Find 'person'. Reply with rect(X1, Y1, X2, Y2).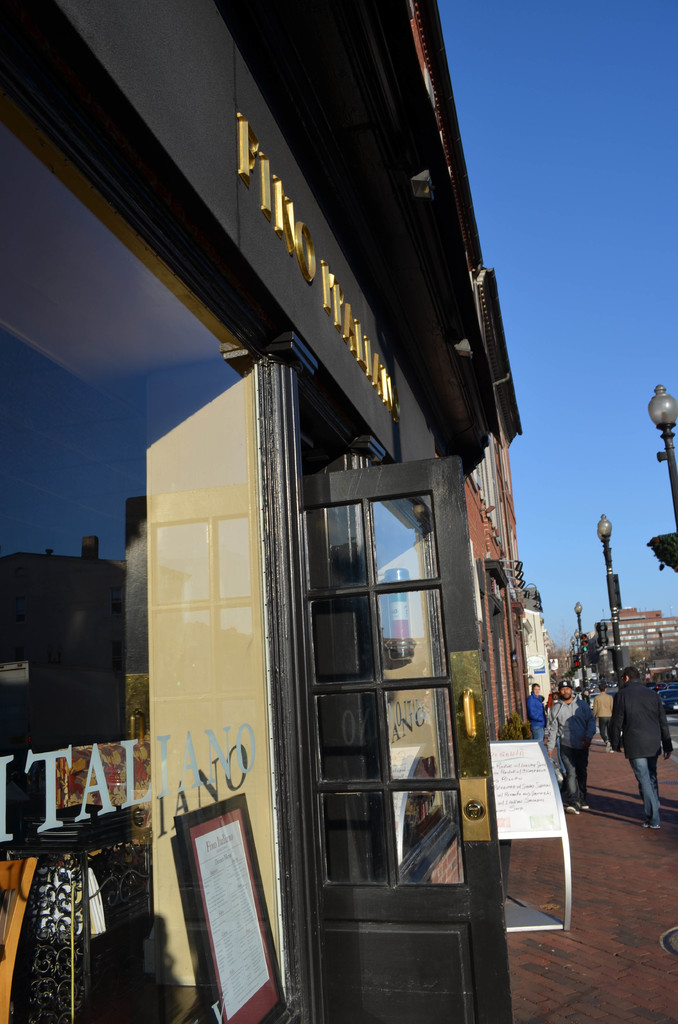
rect(527, 680, 546, 741).
